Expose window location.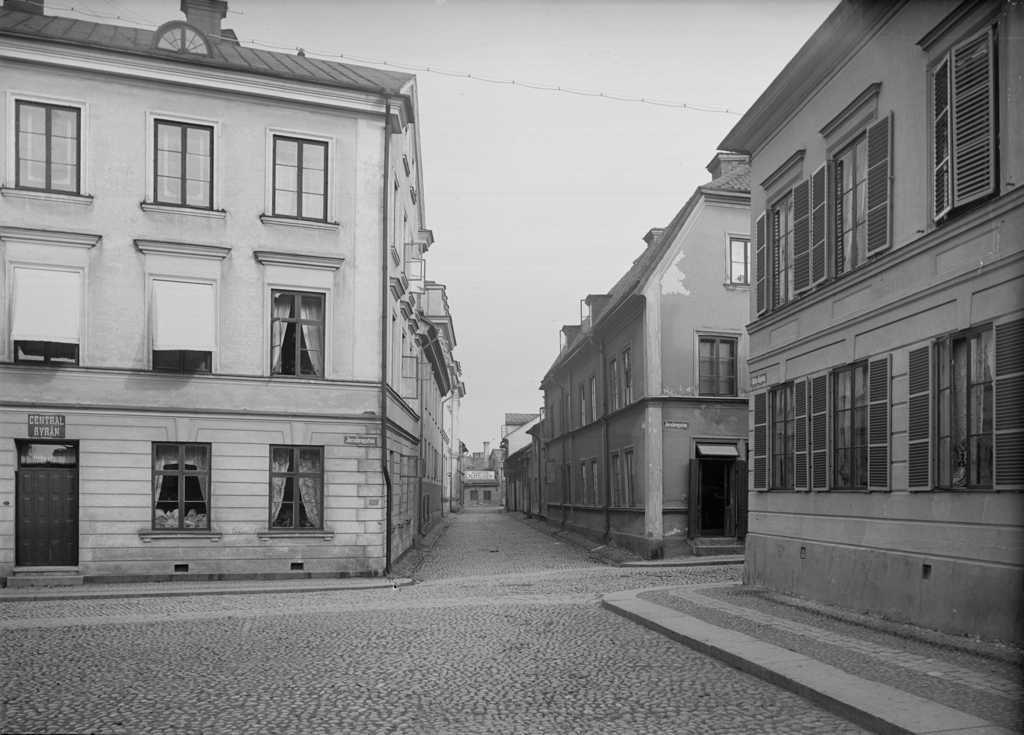
Exposed at 3,90,93,204.
